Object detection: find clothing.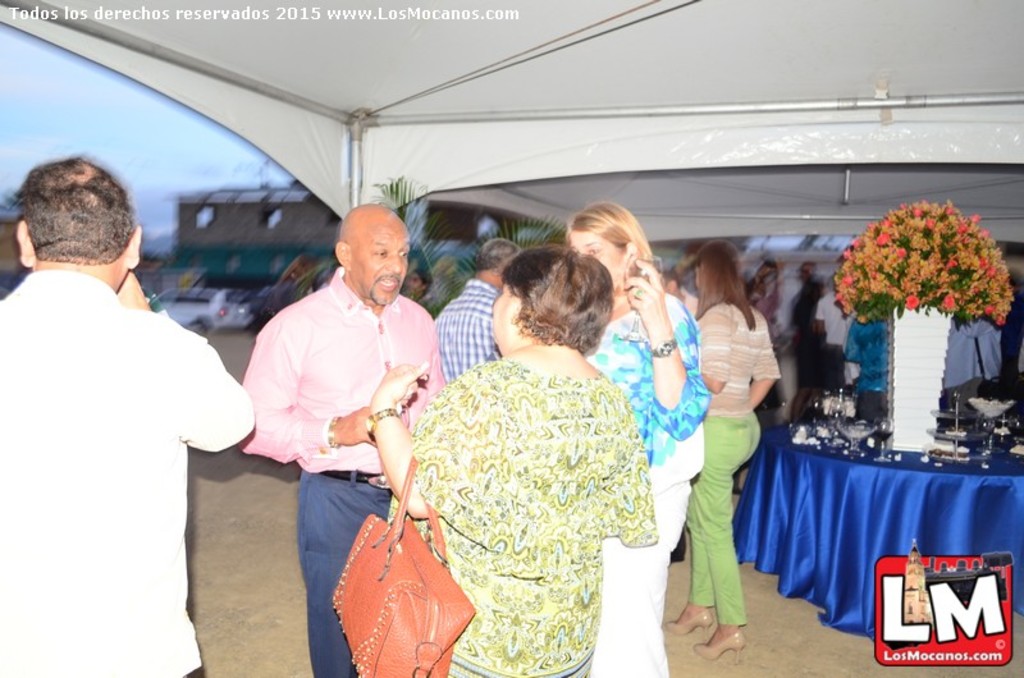
(434,274,508,388).
